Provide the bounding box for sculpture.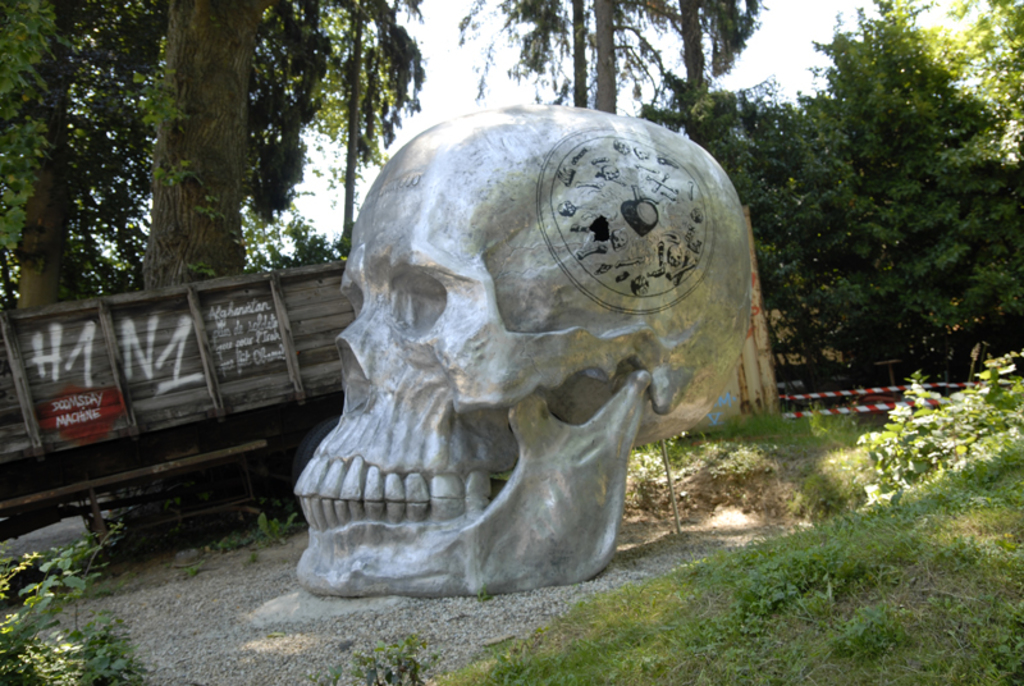
bbox(300, 102, 756, 599).
